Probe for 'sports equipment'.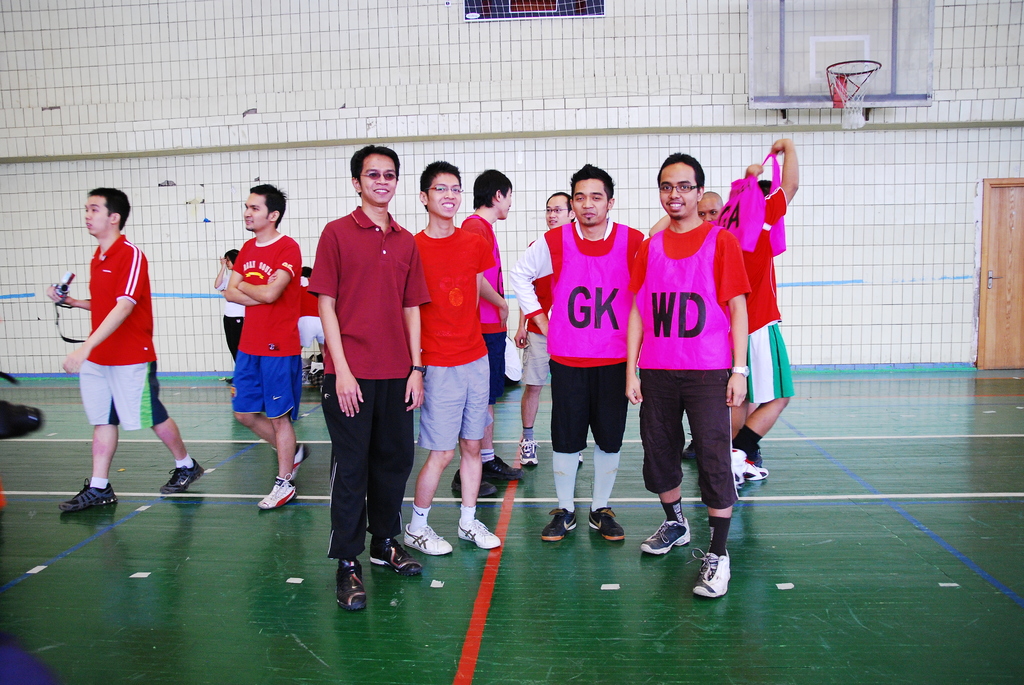
Probe result: (362,529,426,572).
